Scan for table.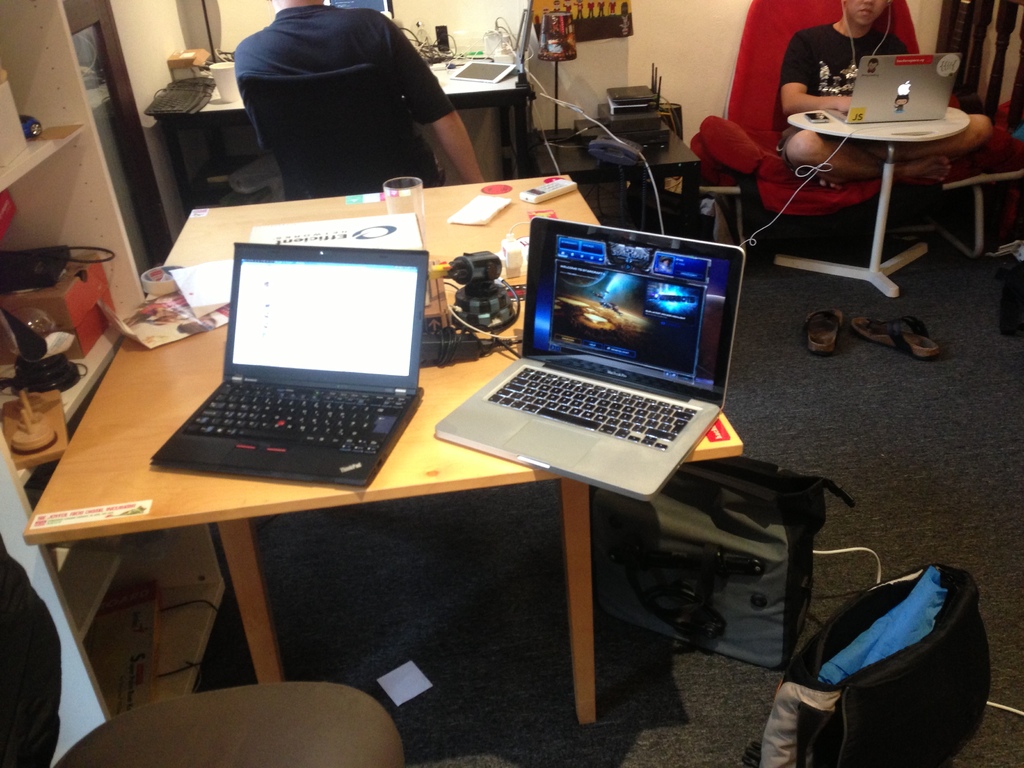
Scan result: region(29, 175, 742, 723).
